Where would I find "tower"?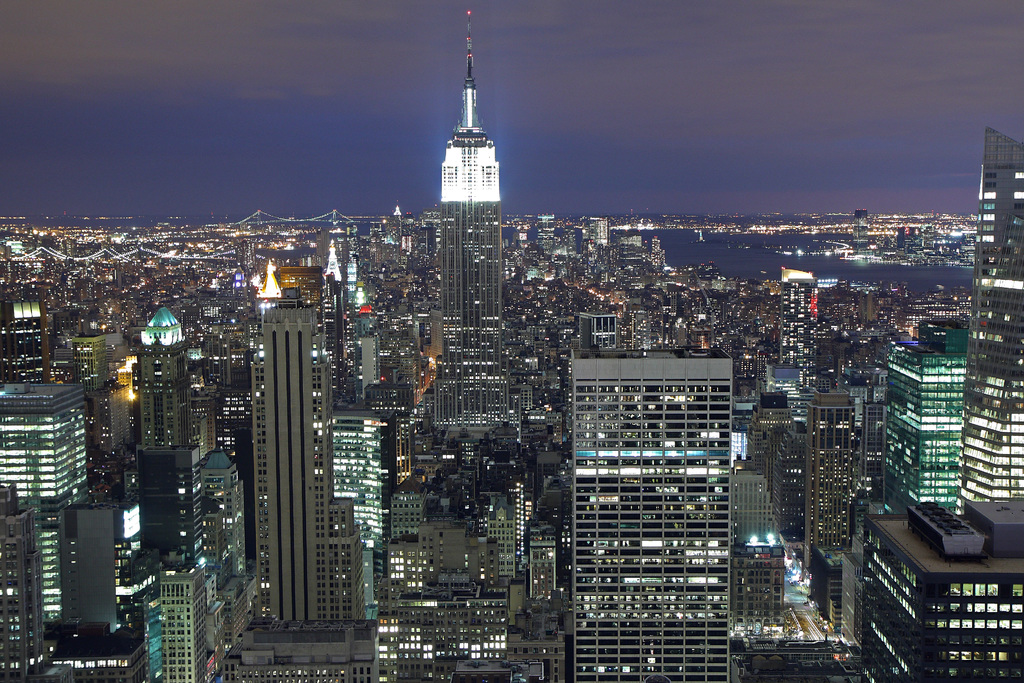
At 324 402 388 569.
